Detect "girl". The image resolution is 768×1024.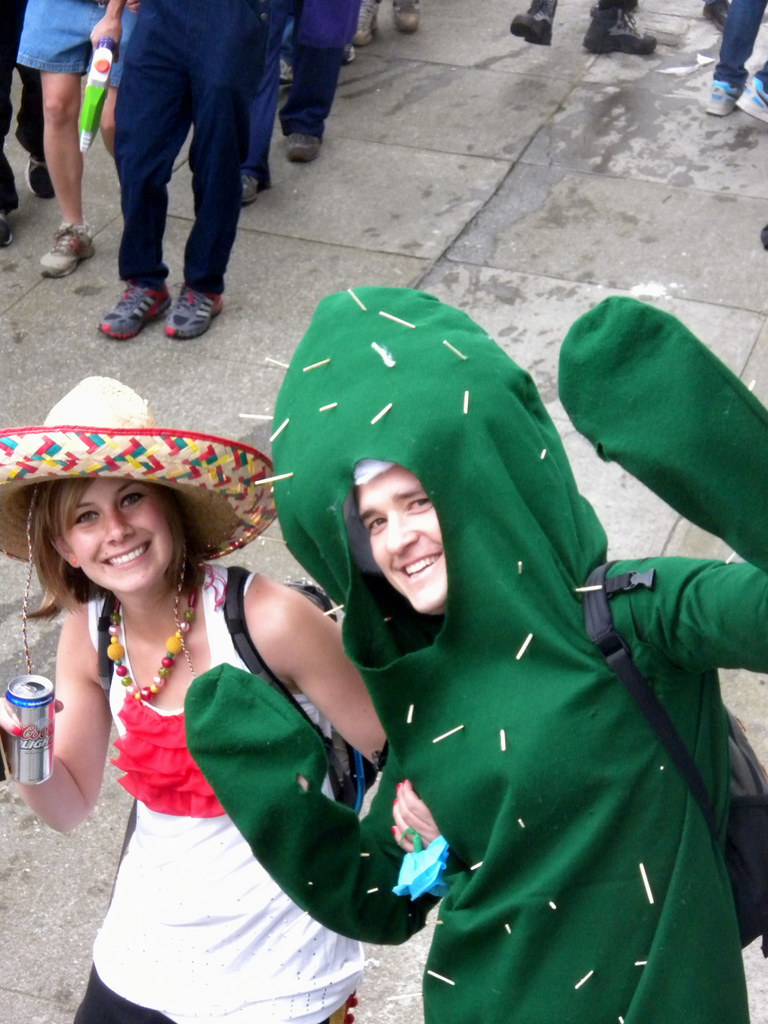
detection(0, 359, 408, 1023).
